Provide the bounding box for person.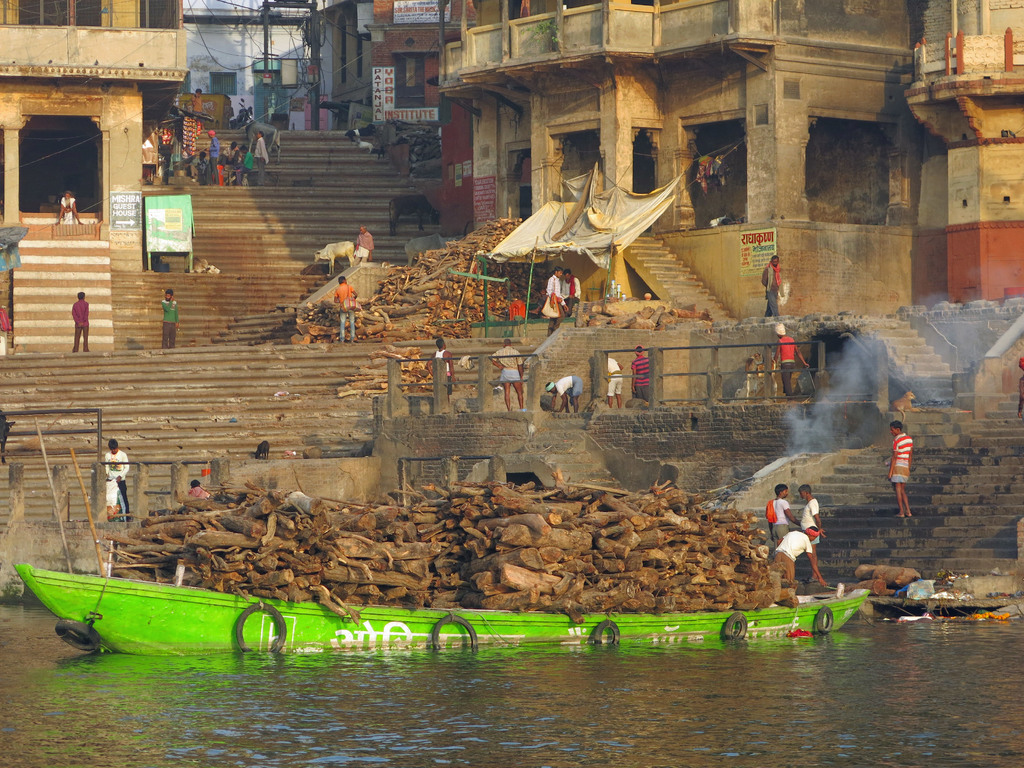
x1=889, y1=419, x2=914, y2=516.
